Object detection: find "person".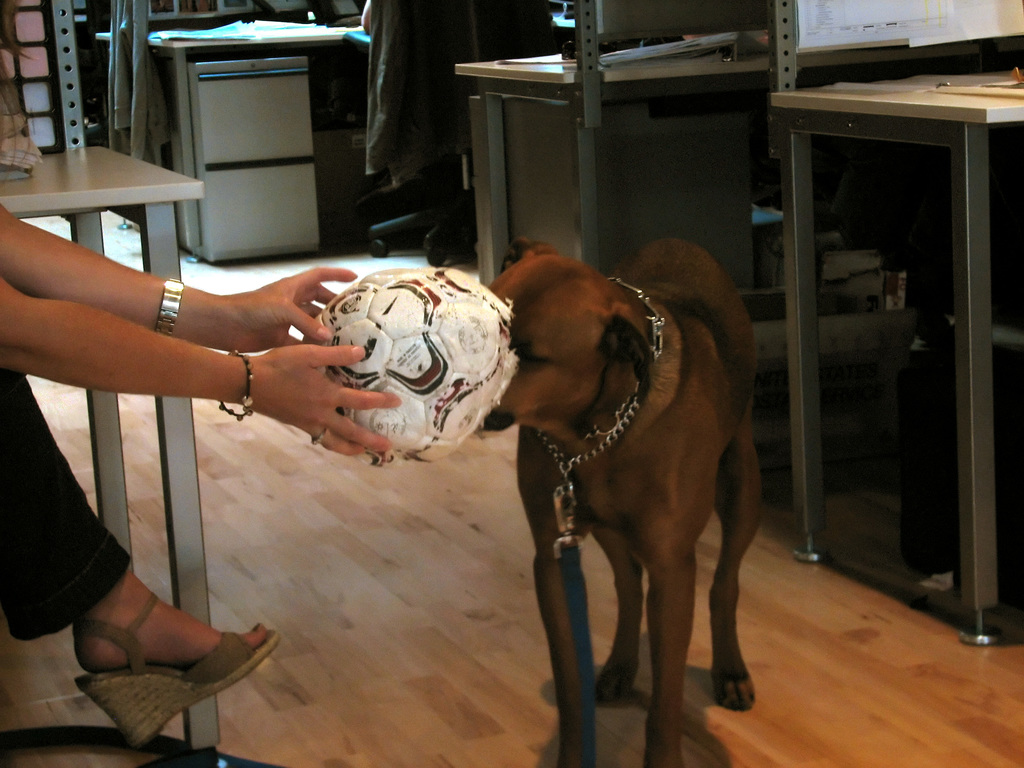
detection(19, 150, 355, 658).
